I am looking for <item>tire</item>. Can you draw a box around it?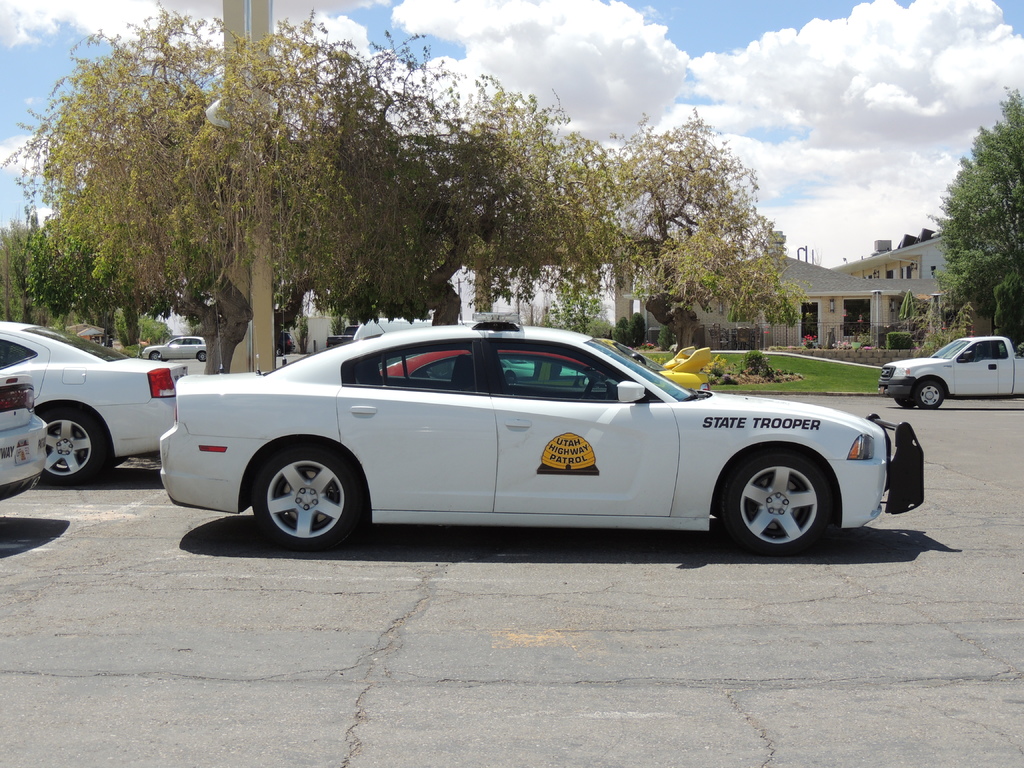
Sure, the bounding box is bbox(895, 395, 914, 408).
